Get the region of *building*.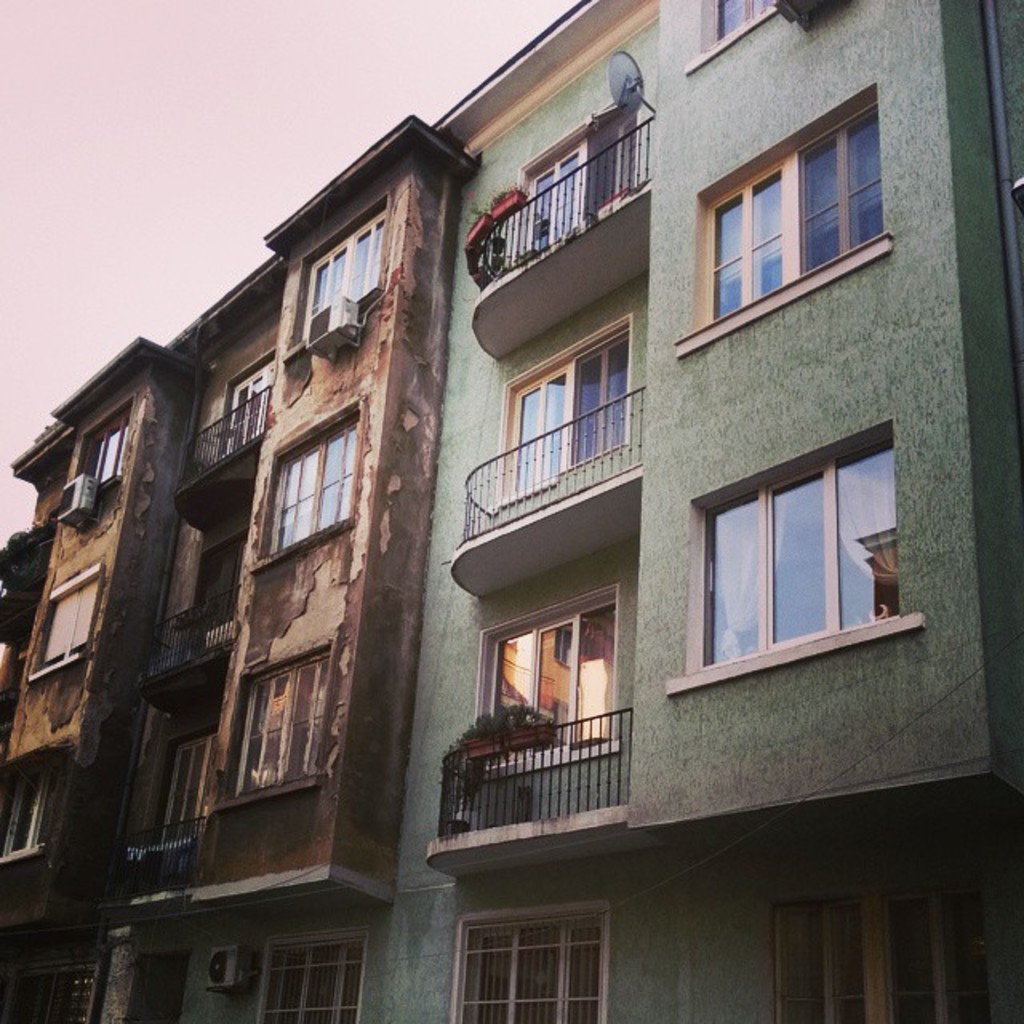
l=357, t=0, r=1022, b=1021.
